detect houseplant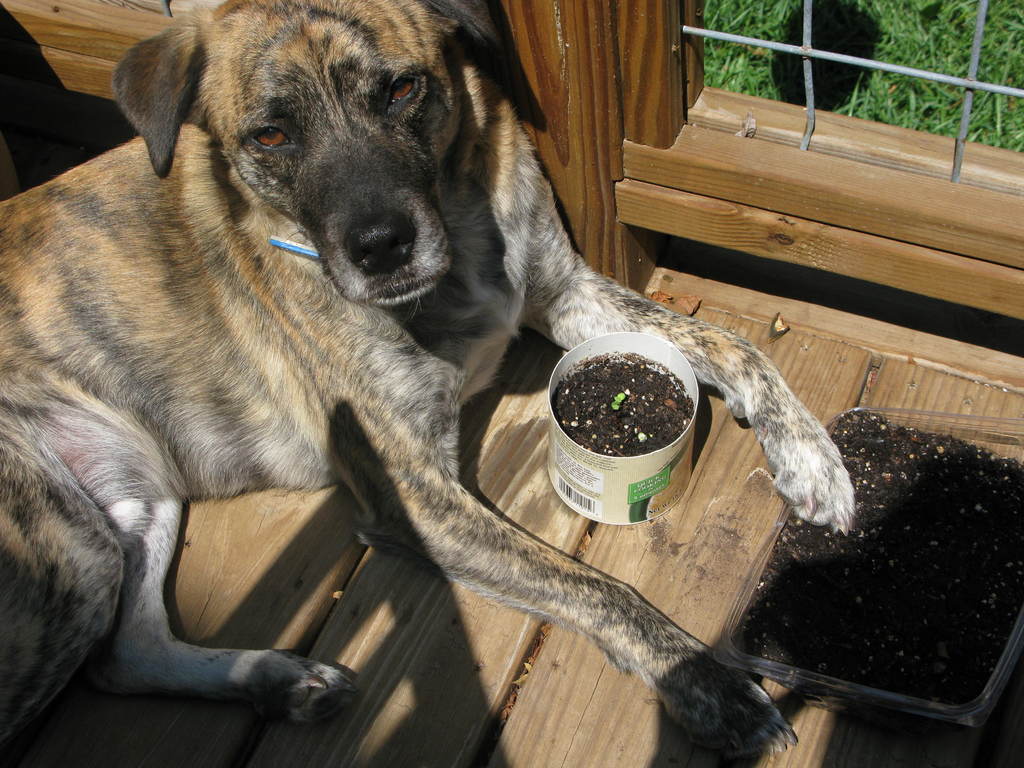
bbox=[544, 332, 699, 527]
